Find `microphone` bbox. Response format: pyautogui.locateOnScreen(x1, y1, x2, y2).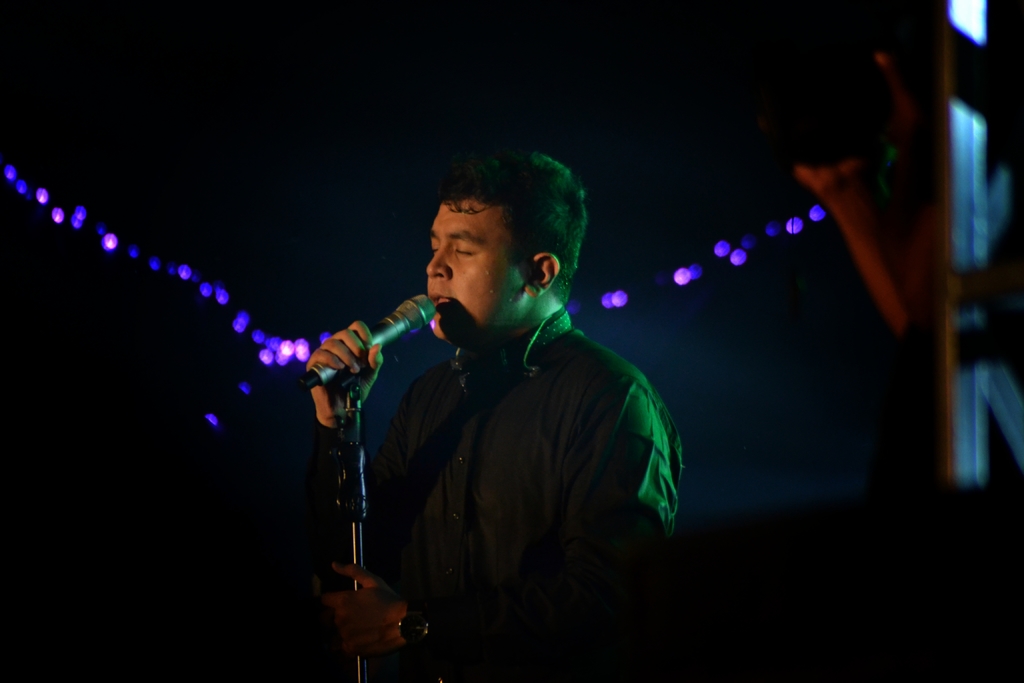
pyautogui.locateOnScreen(292, 295, 440, 406).
